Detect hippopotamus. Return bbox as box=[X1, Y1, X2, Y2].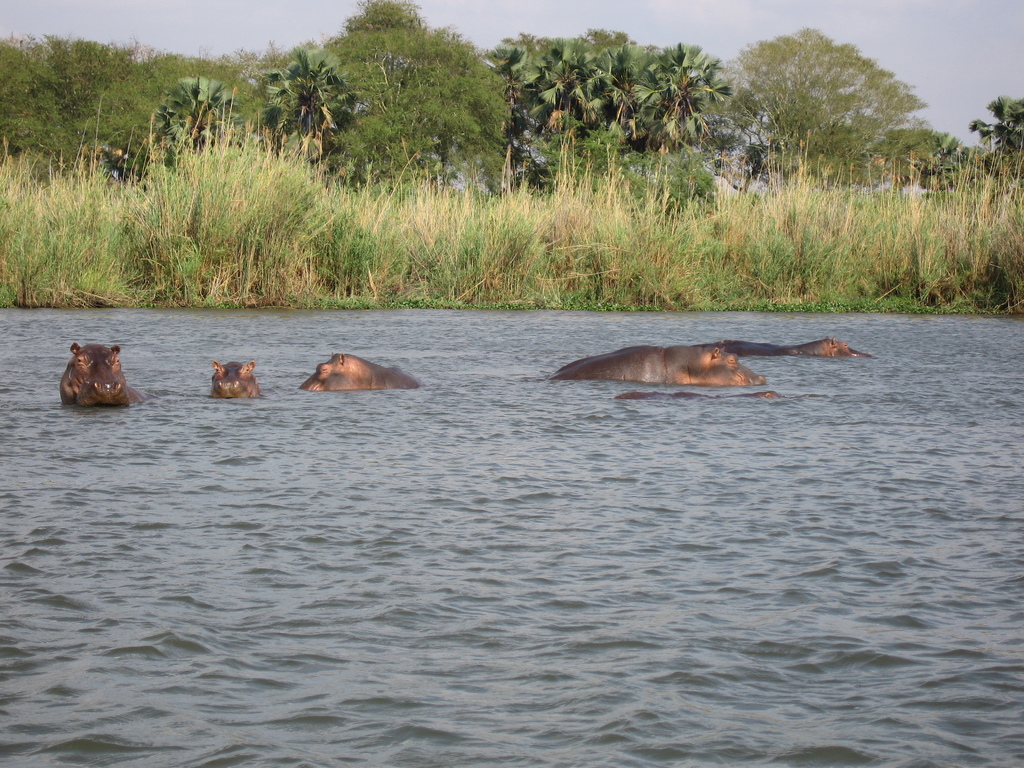
box=[209, 361, 253, 399].
